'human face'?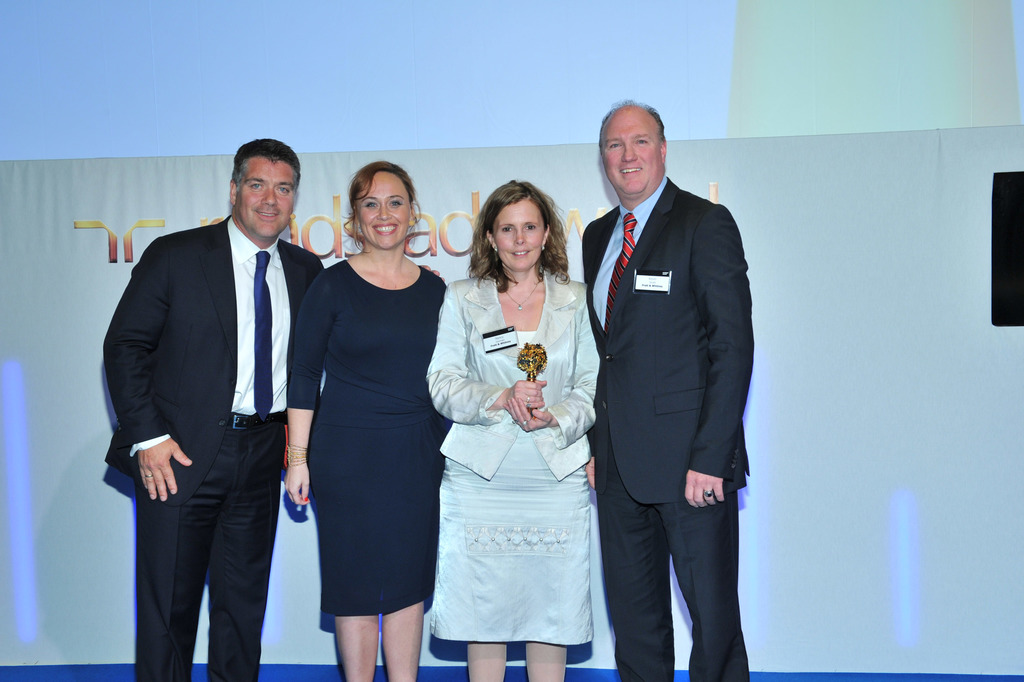
{"x1": 491, "y1": 197, "x2": 545, "y2": 273}
